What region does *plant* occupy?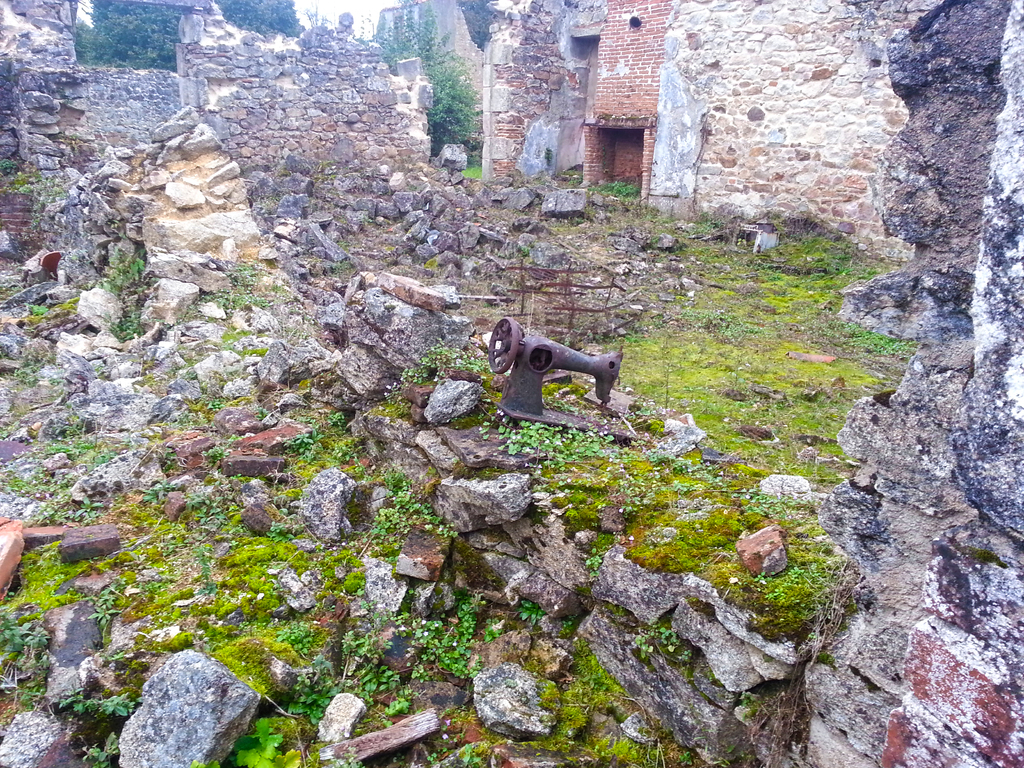
crop(24, 291, 56, 319).
